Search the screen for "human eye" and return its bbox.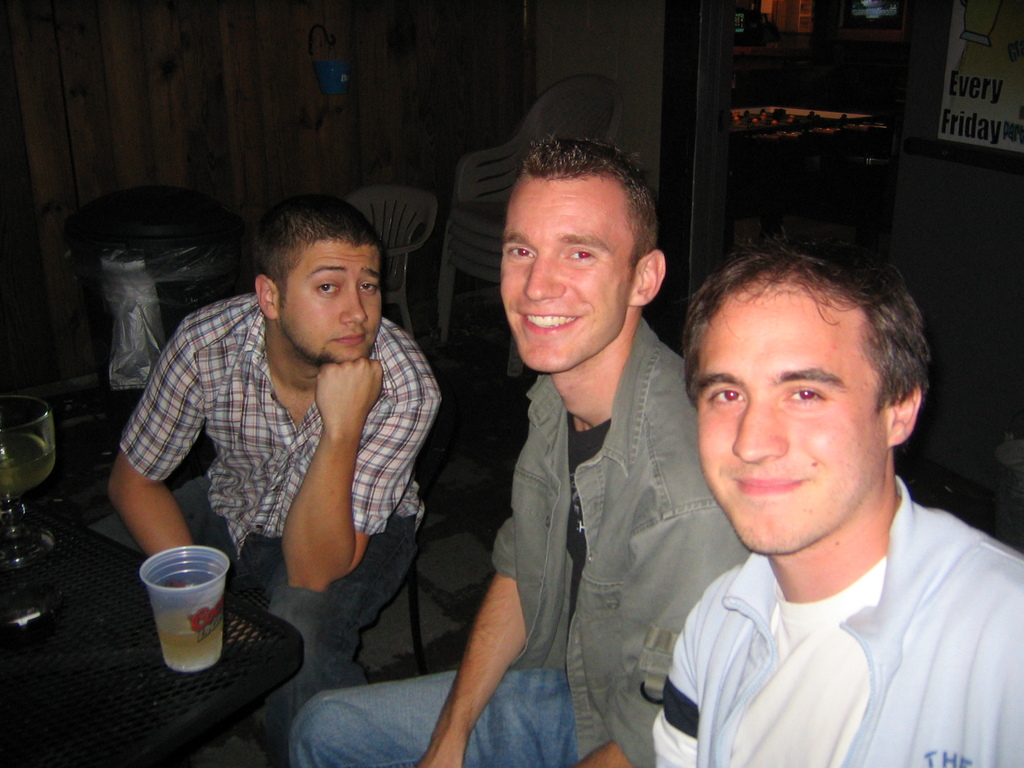
Found: (564, 245, 596, 264).
